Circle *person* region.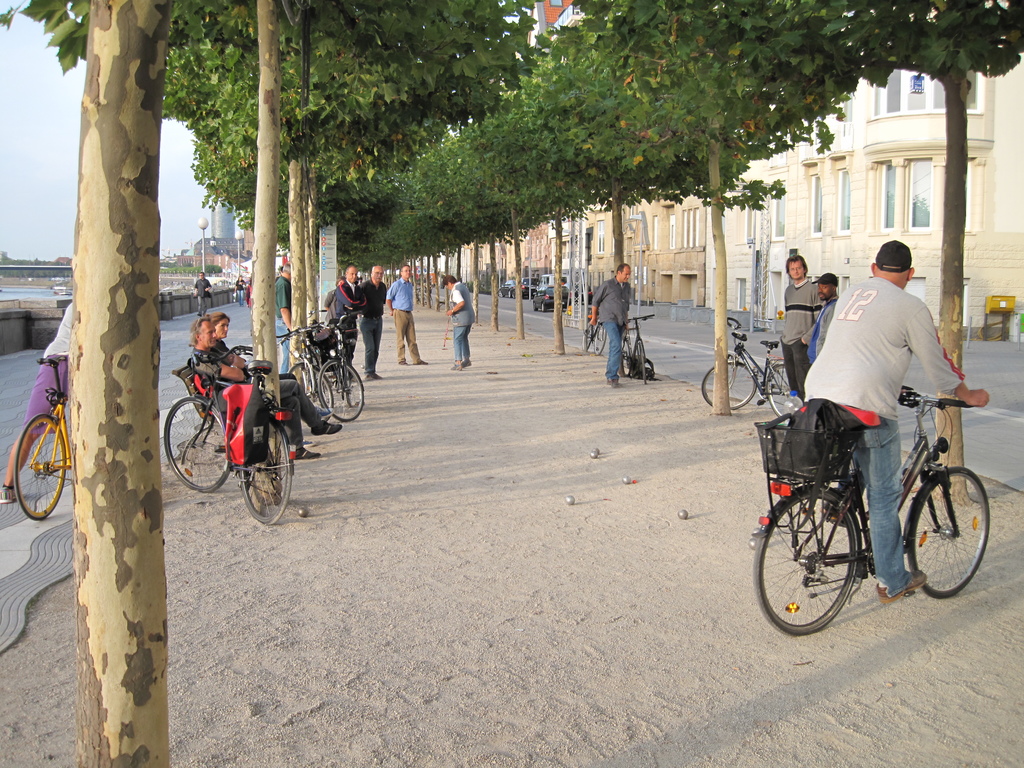
Region: [x1=590, y1=263, x2=631, y2=385].
